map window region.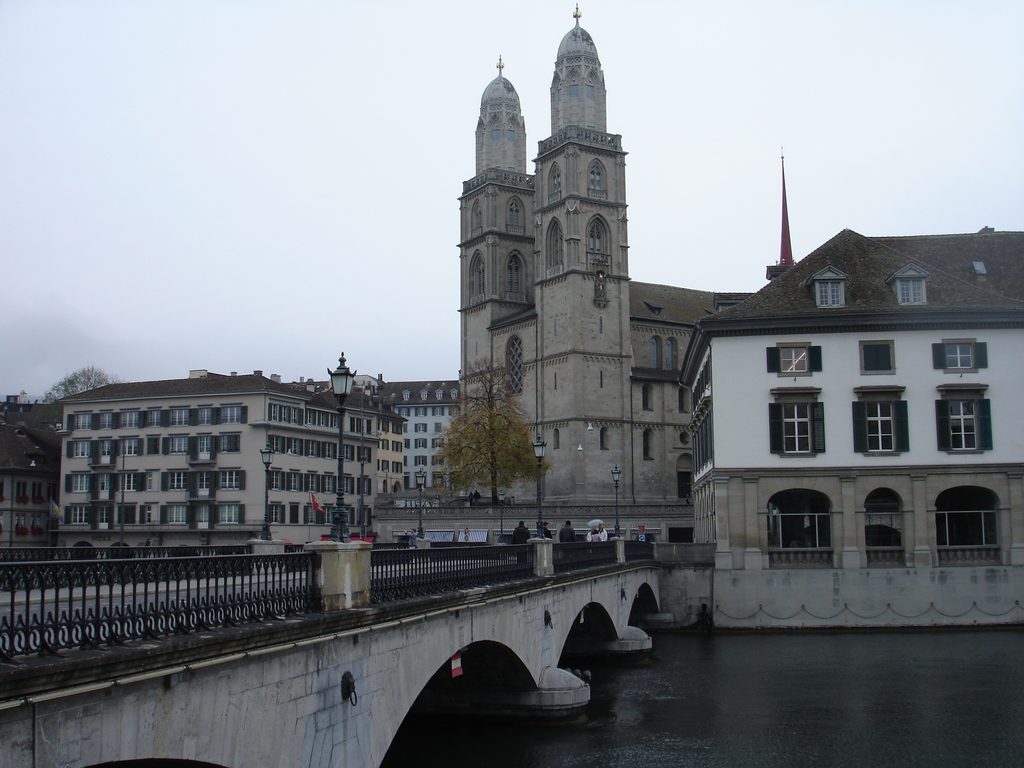
Mapped to x1=200 y1=431 x2=220 y2=452.
